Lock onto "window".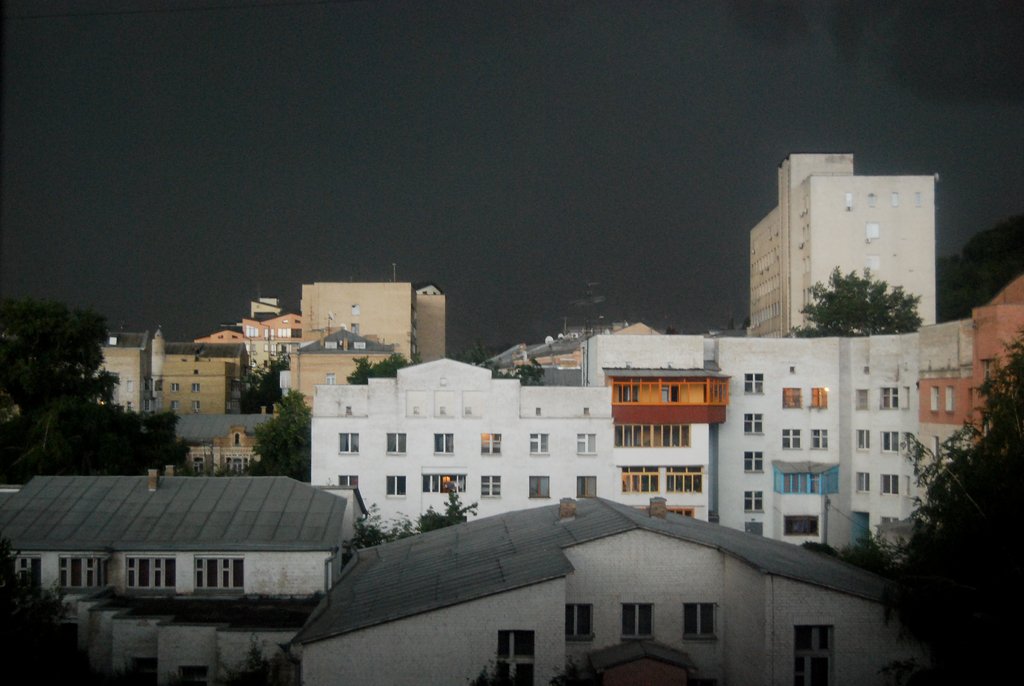
Locked: x1=575, y1=436, x2=599, y2=457.
